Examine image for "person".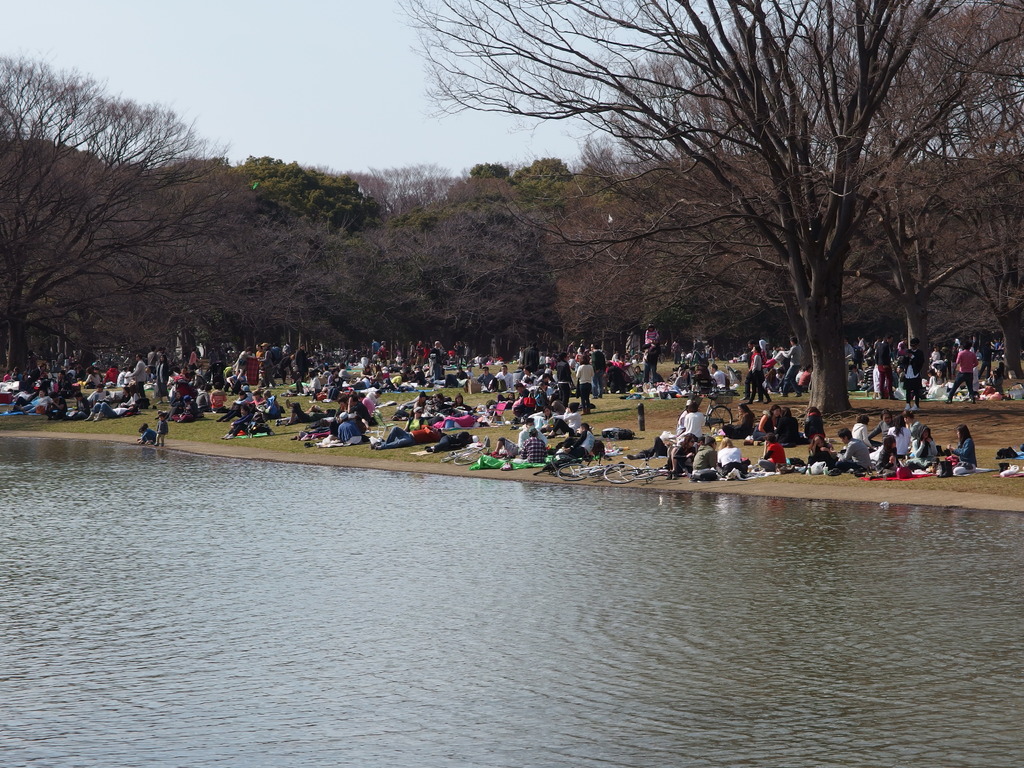
Examination result: 339:409:364:444.
